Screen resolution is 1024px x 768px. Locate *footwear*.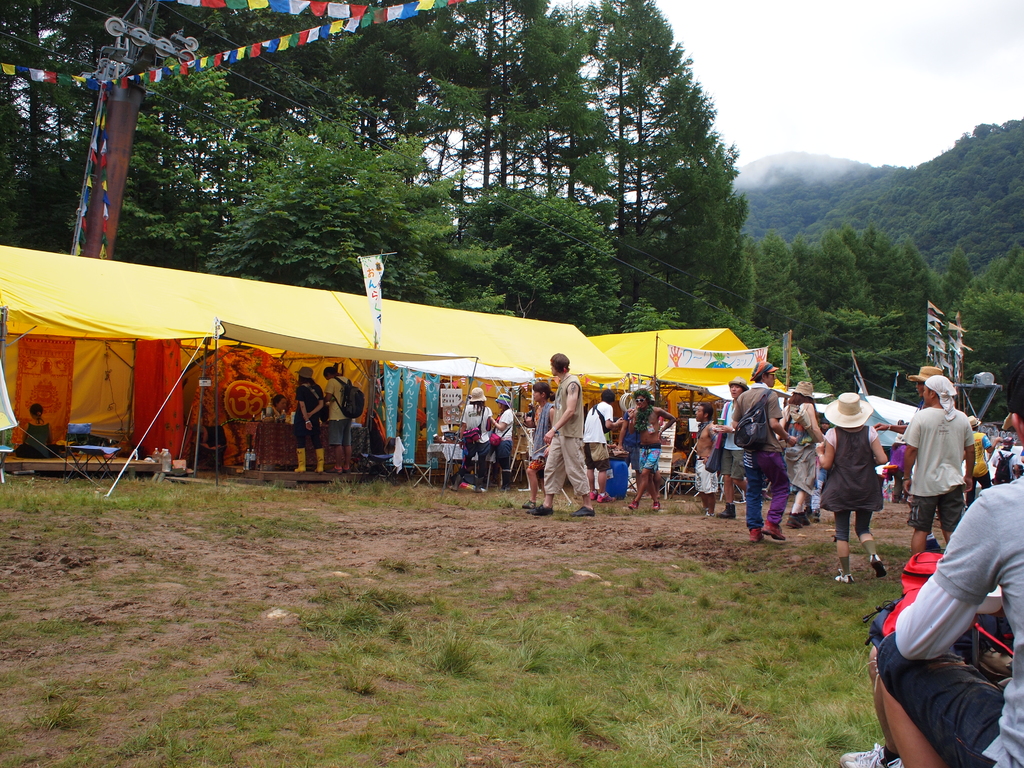
Rect(525, 502, 556, 516).
